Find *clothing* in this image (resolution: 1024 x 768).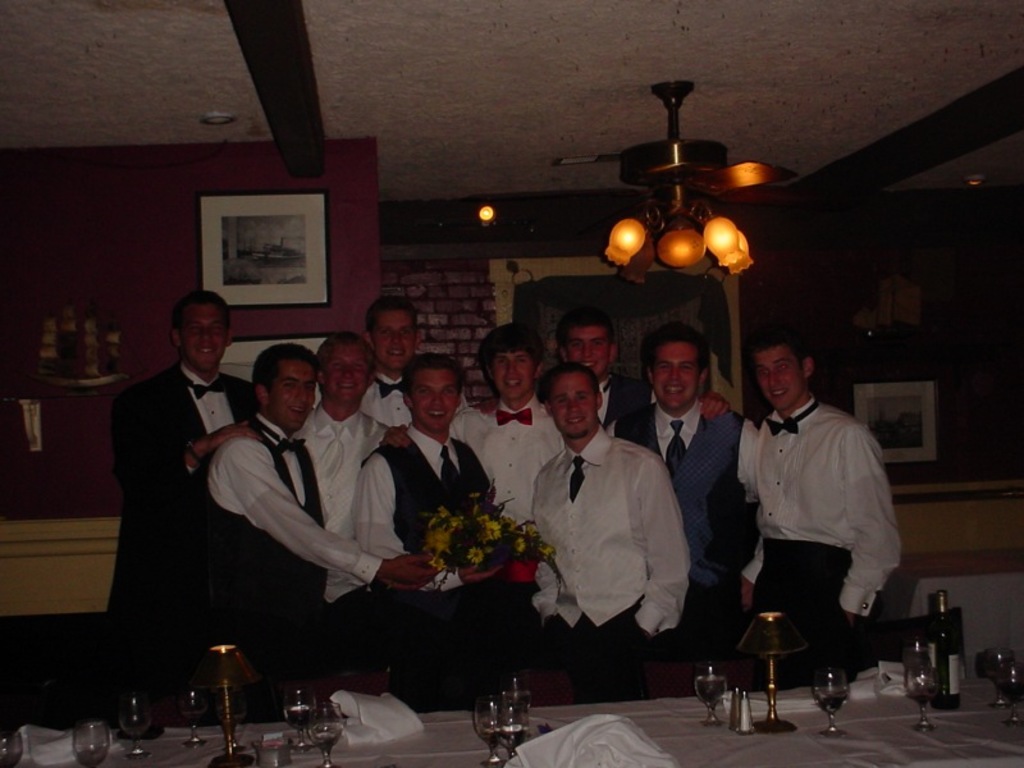
select_region(522, 402, 704, 691).
